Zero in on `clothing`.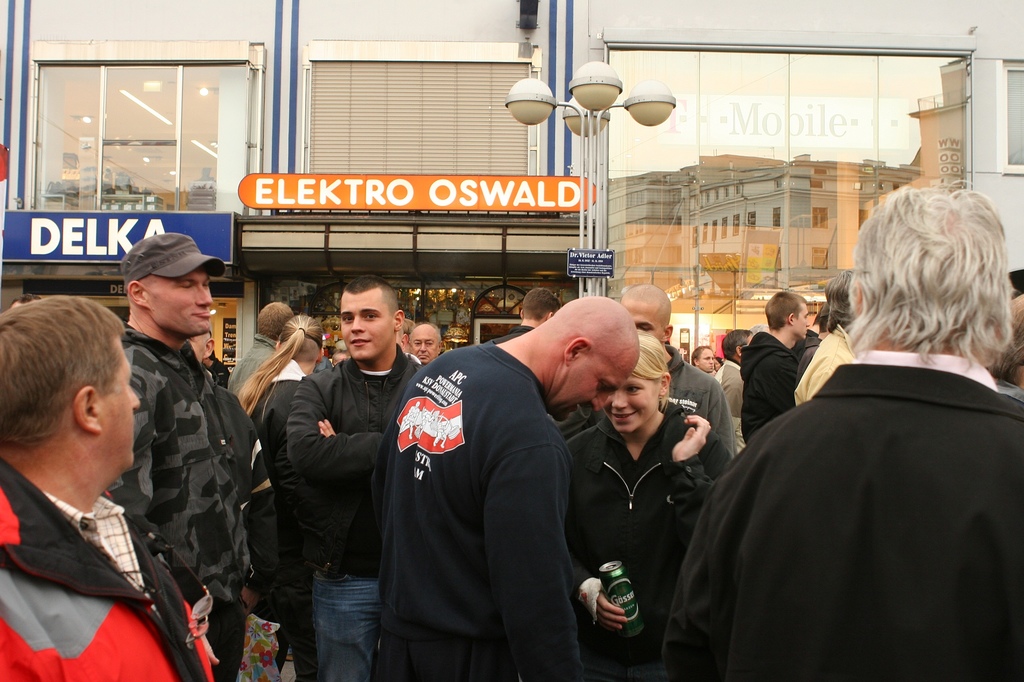
Zeroed in: region(0, 456, 223, 681).
